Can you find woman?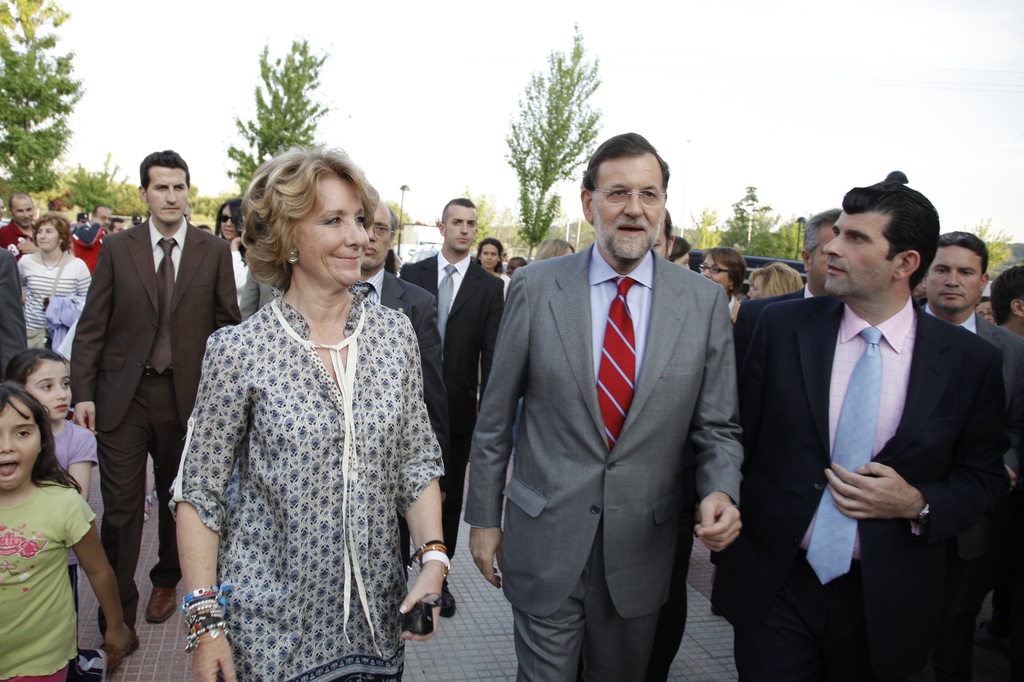
Yes, bounding box: (699, 248, 750, 322).
